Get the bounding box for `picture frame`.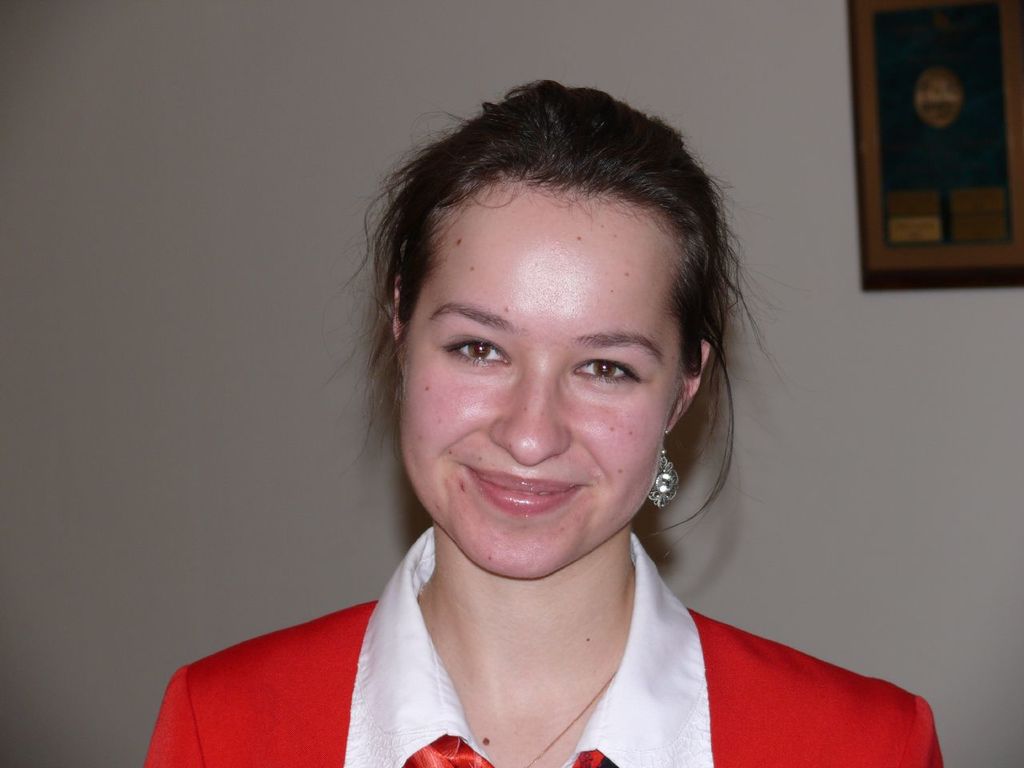
bbox=[858, 0, 1018, 297].
